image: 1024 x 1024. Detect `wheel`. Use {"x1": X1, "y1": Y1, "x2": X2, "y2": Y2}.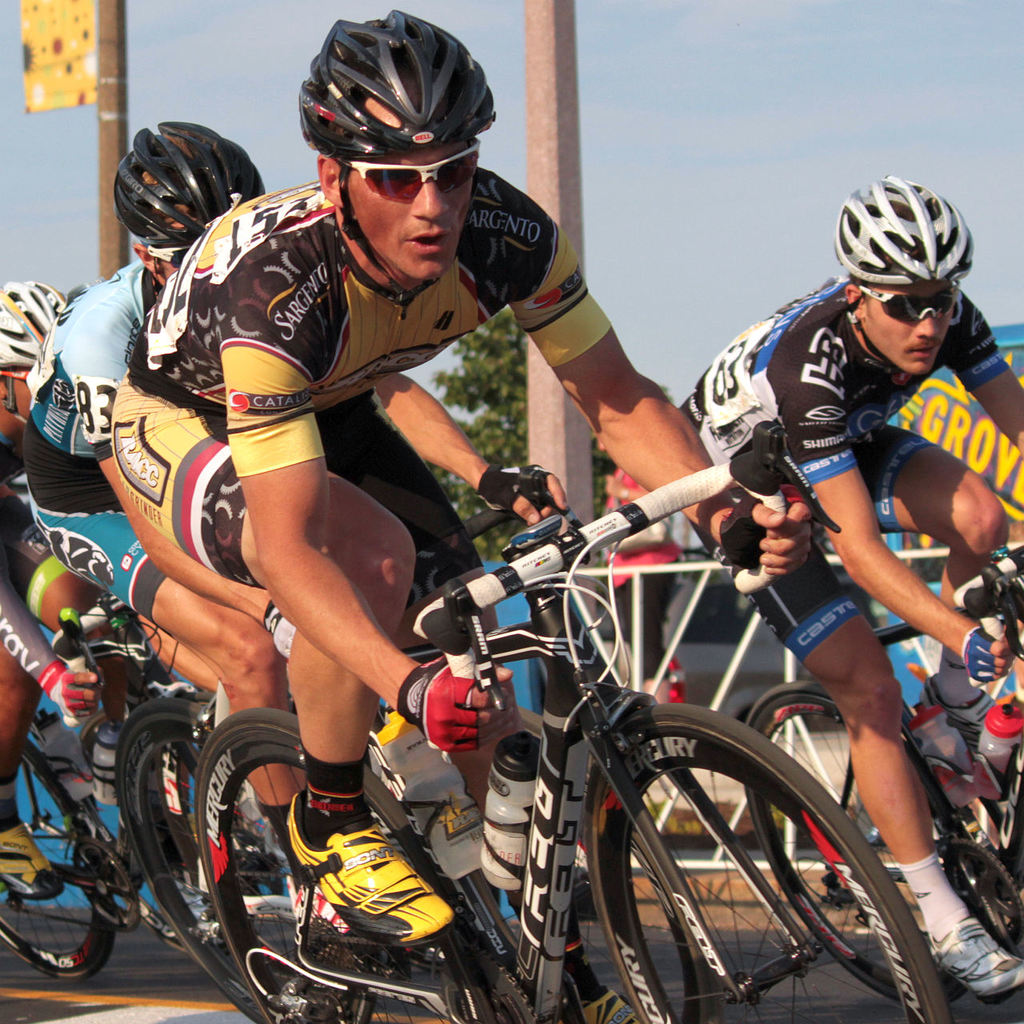
{"x1": 193, "y1": 709, "x2": 504, "y2": 1023}.
